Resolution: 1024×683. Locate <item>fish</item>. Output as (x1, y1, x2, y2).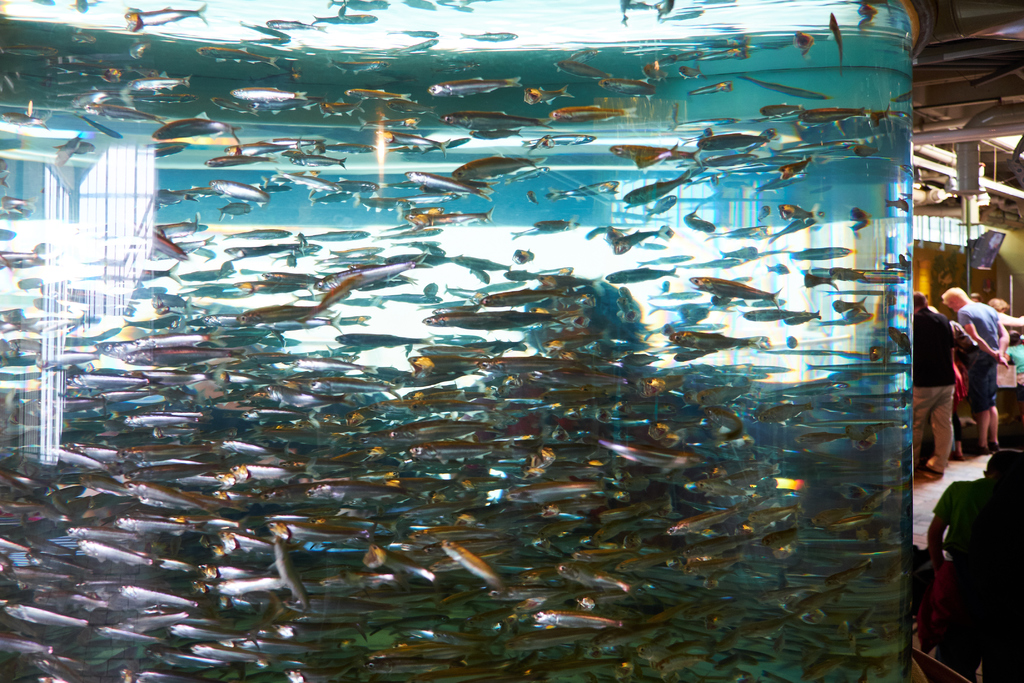
(612, 142, 696, 167).
